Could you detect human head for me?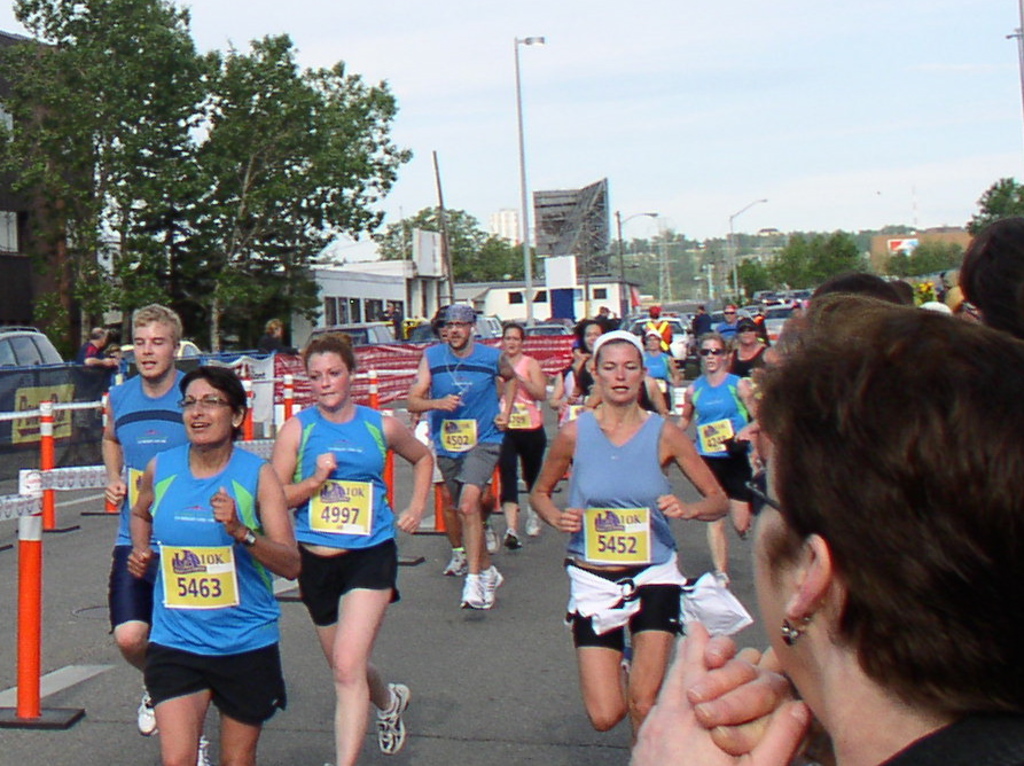
Detection result: <region>265, 315, 282, 339</region>.
